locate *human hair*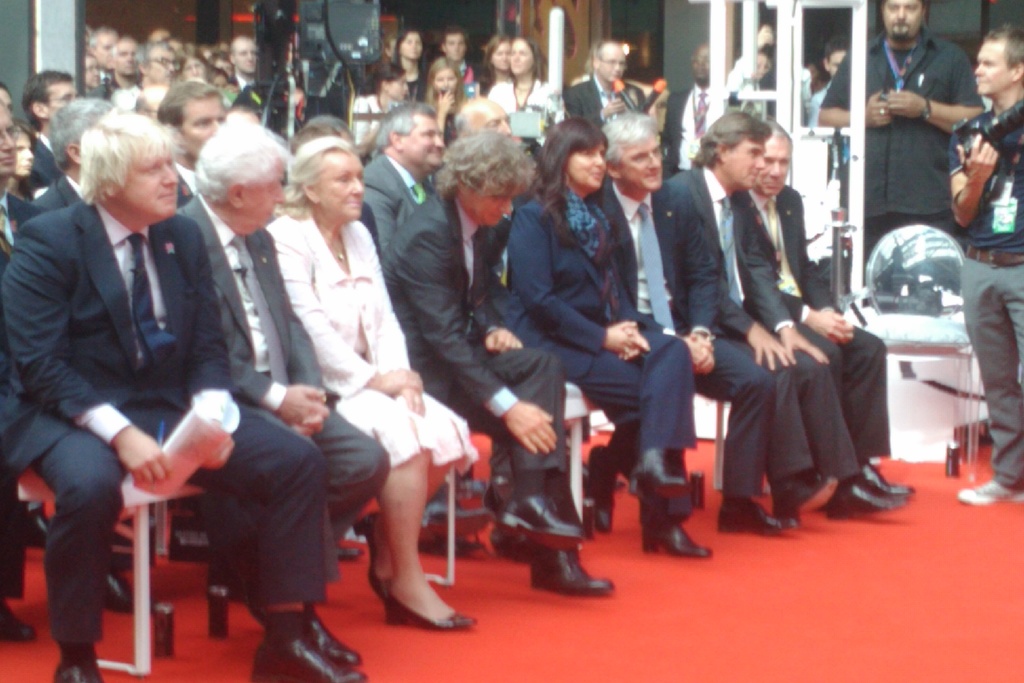
pyautogui.locateOnScreen(877, 0, 927, 17)
